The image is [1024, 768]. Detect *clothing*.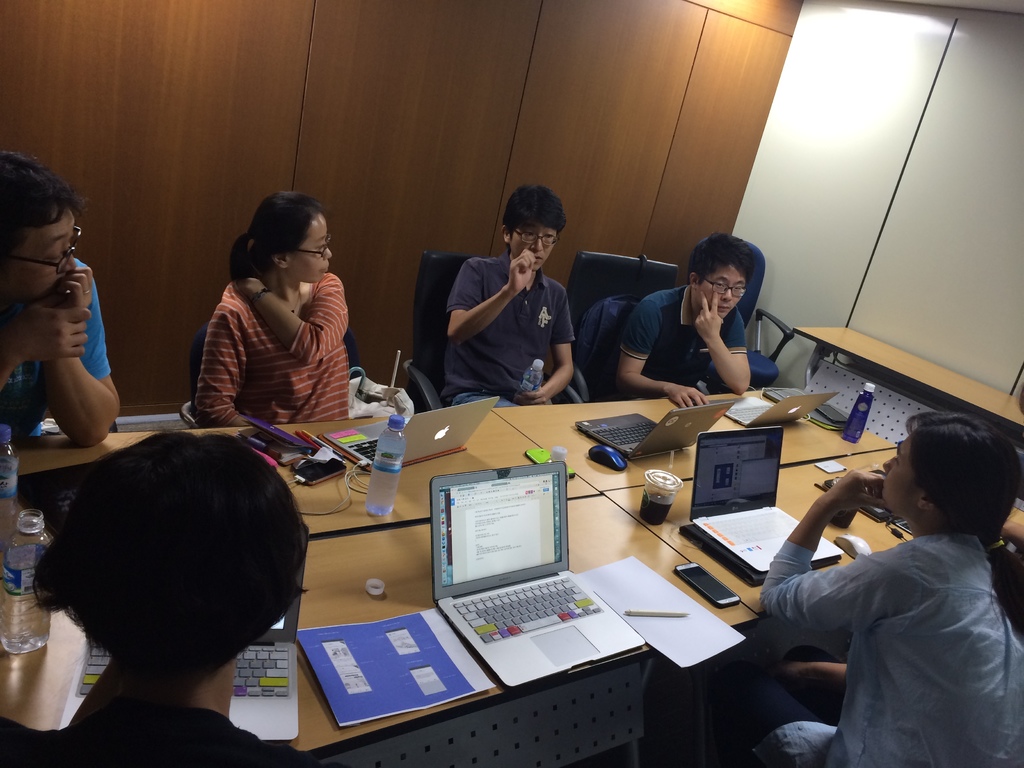
Detection: (left=612, top=278, right=748, bottom=410).
